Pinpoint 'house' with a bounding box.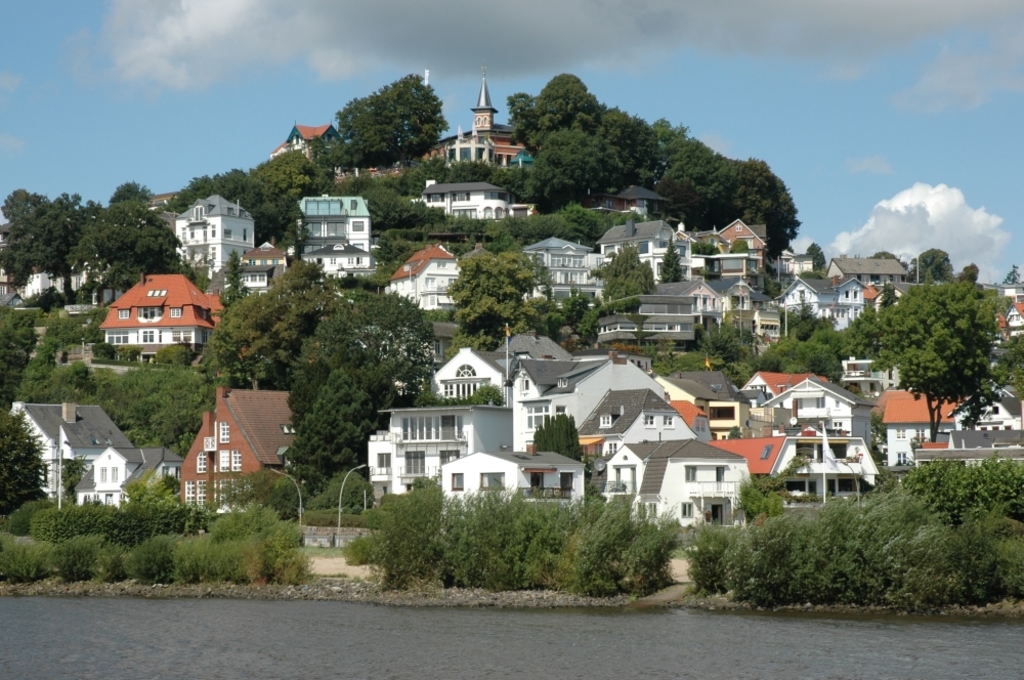
BBox(586, 286, 695, 347).
